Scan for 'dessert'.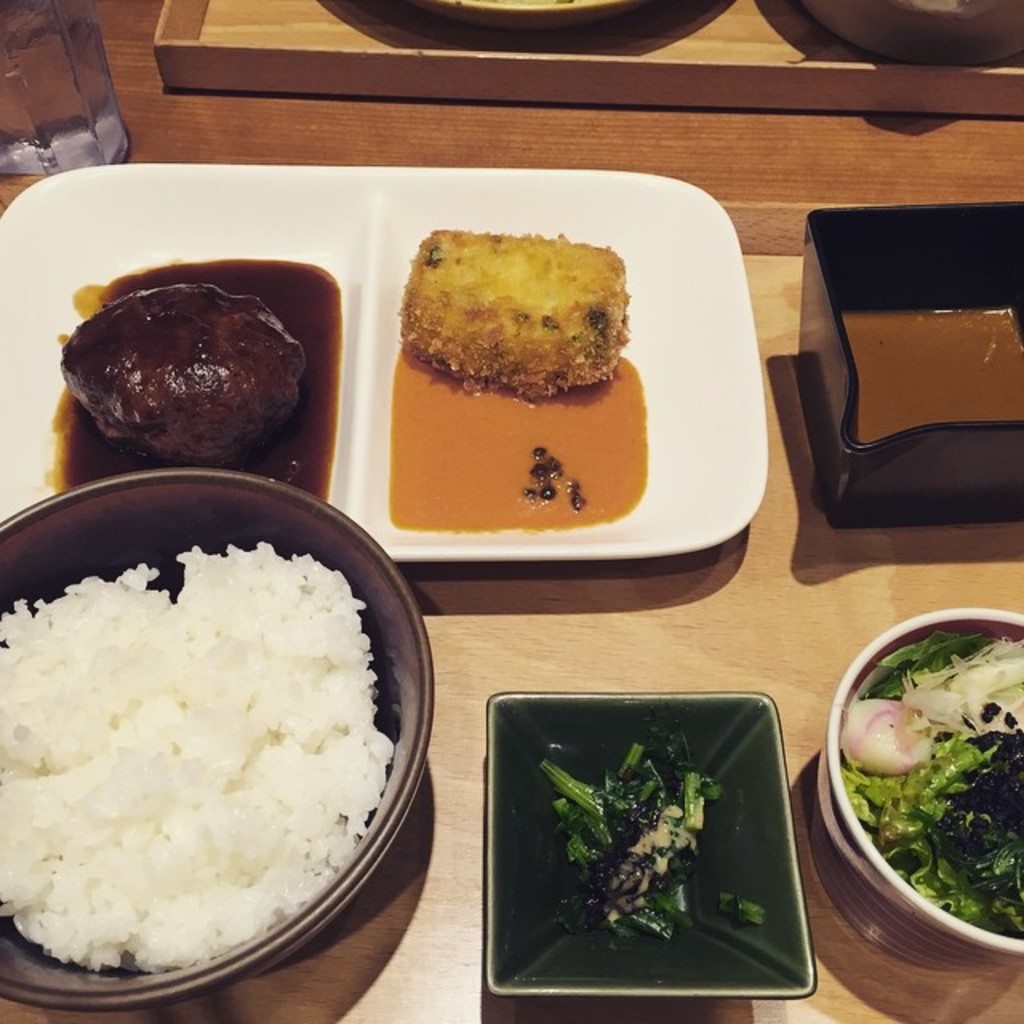
Scan result: crop(58, 254, 334, 499).
